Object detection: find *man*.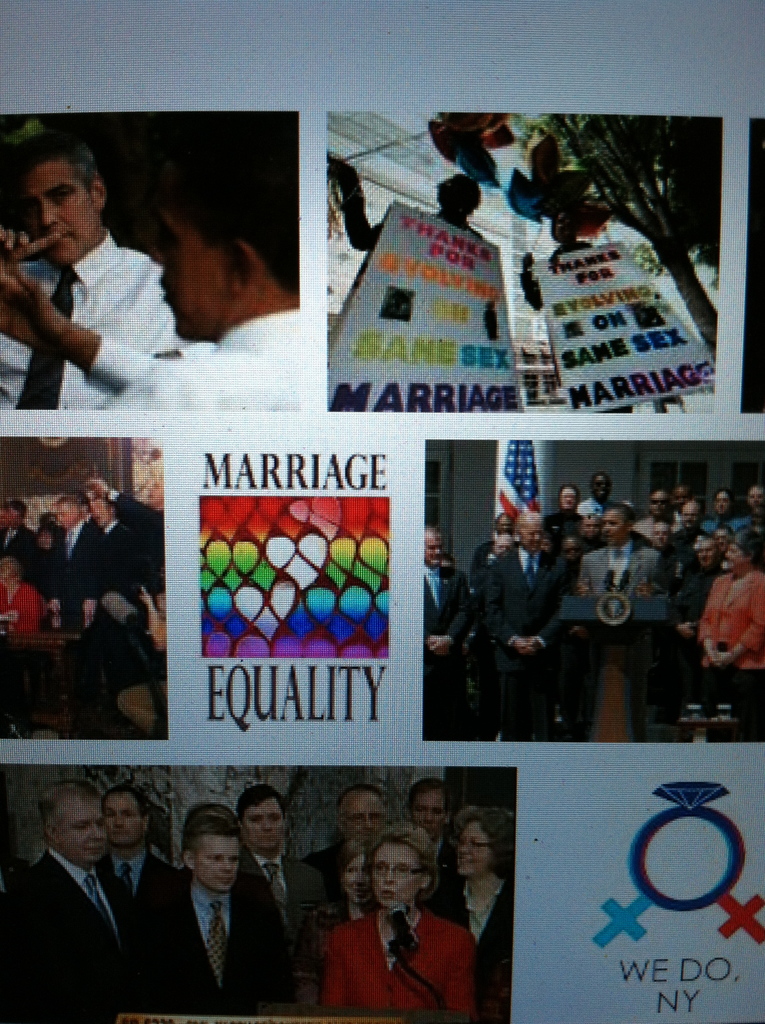
crop(307, 767, 396, 922).
